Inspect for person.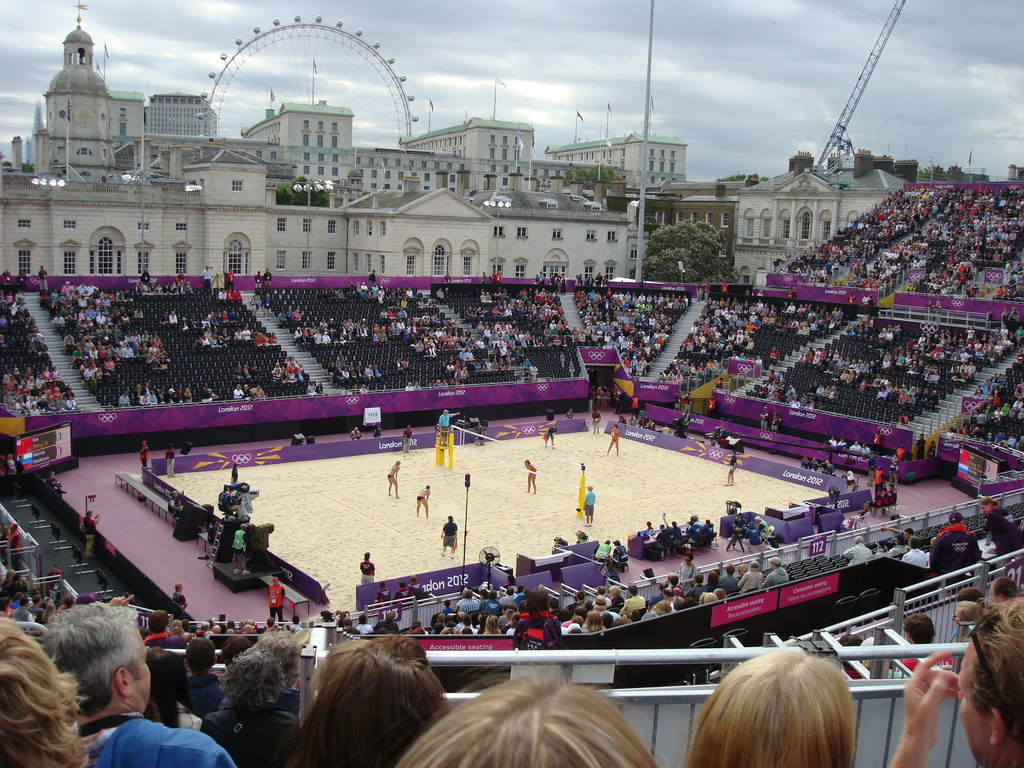
Inspection: detection(294, 310, 303, 321).
